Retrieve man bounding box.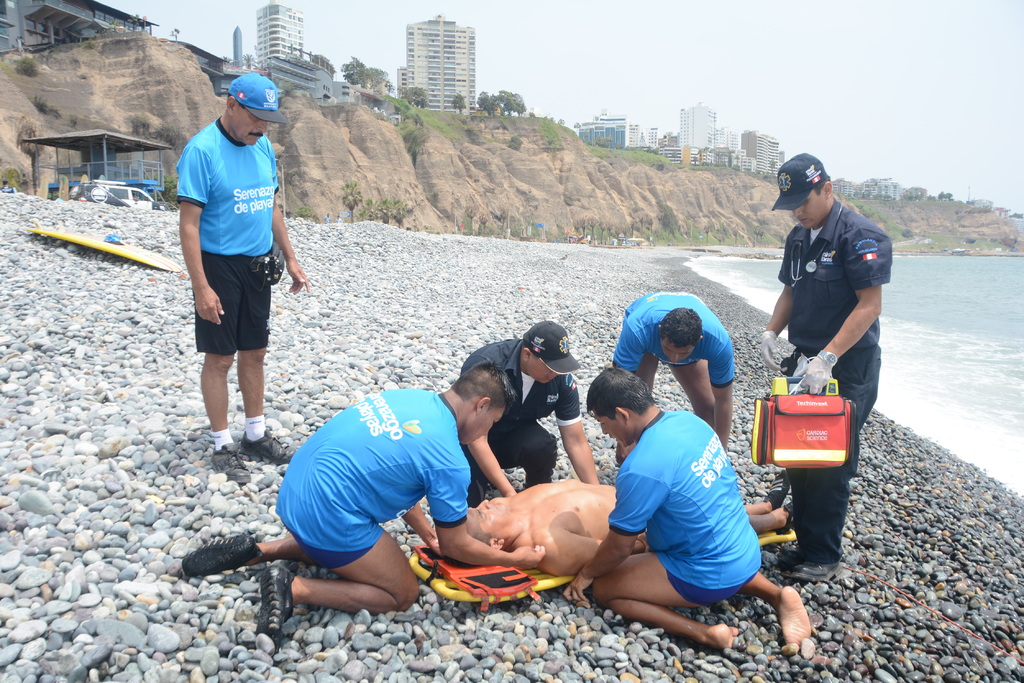
Bounding box: box=[761, 152, 895, 583].
